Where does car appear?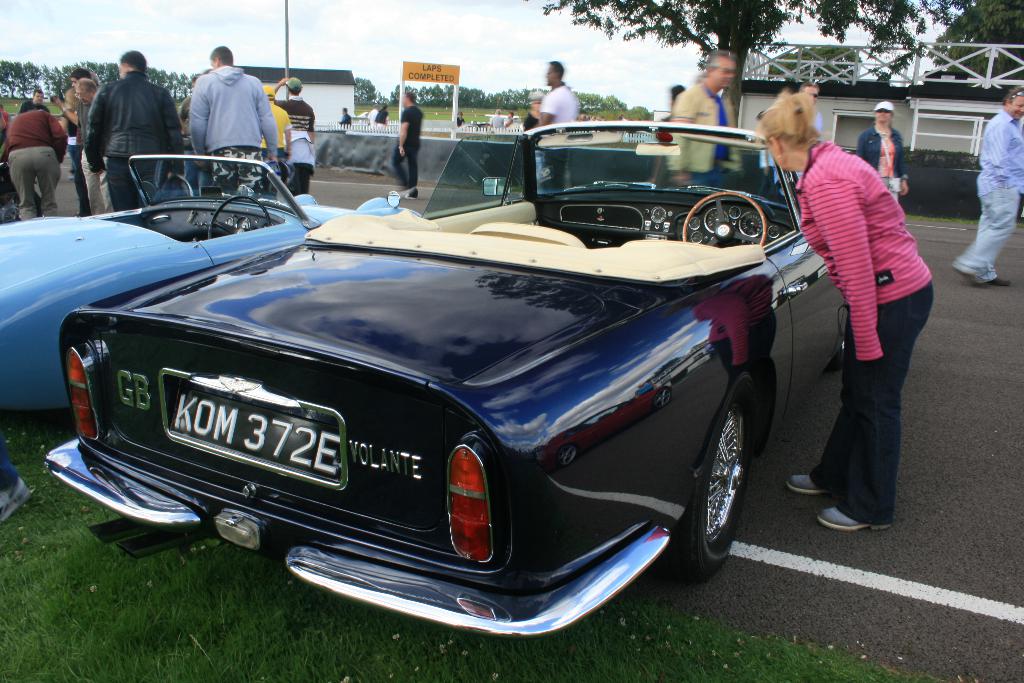
Appears at <region>459, 121, 490, 130</region>.
